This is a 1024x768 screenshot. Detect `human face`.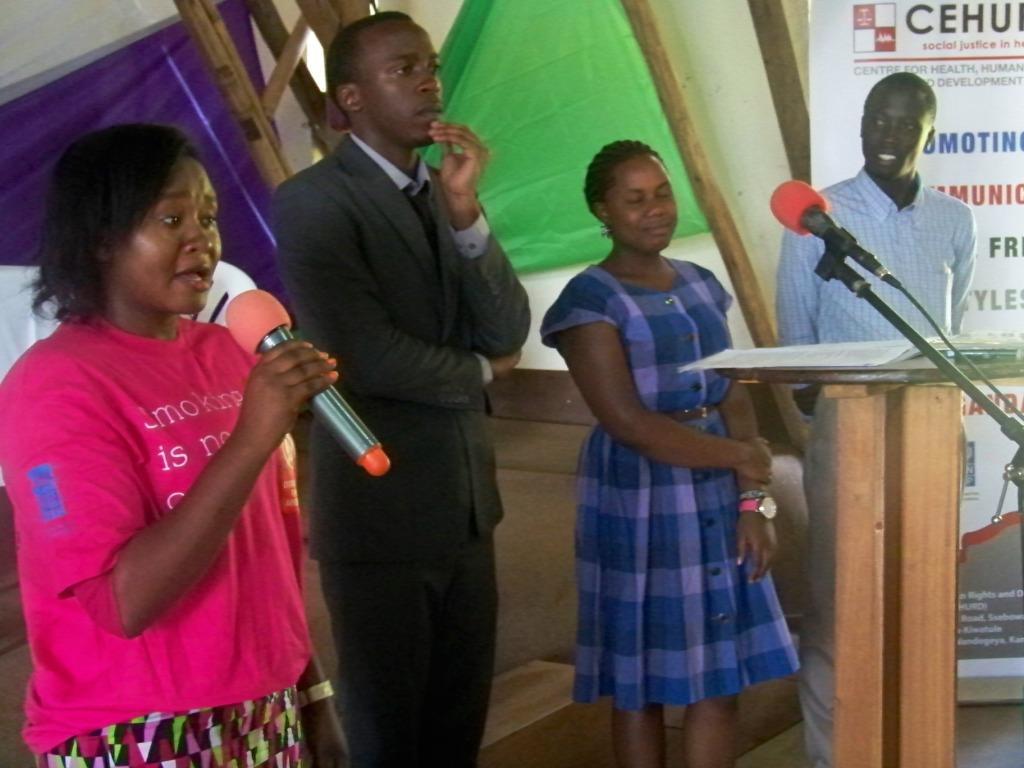
left=126, top=177, right=221, bottom=315.
